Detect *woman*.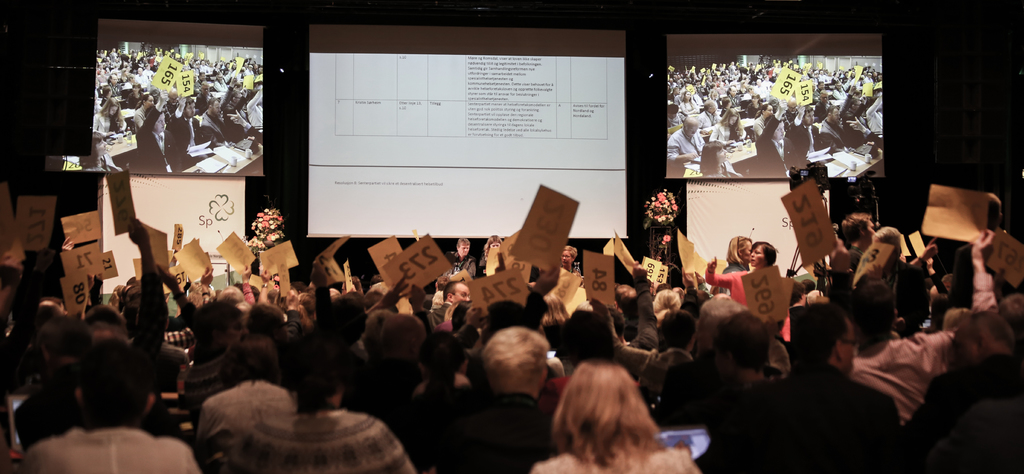
Detected at bbox=[746, 92, 762, 120].
